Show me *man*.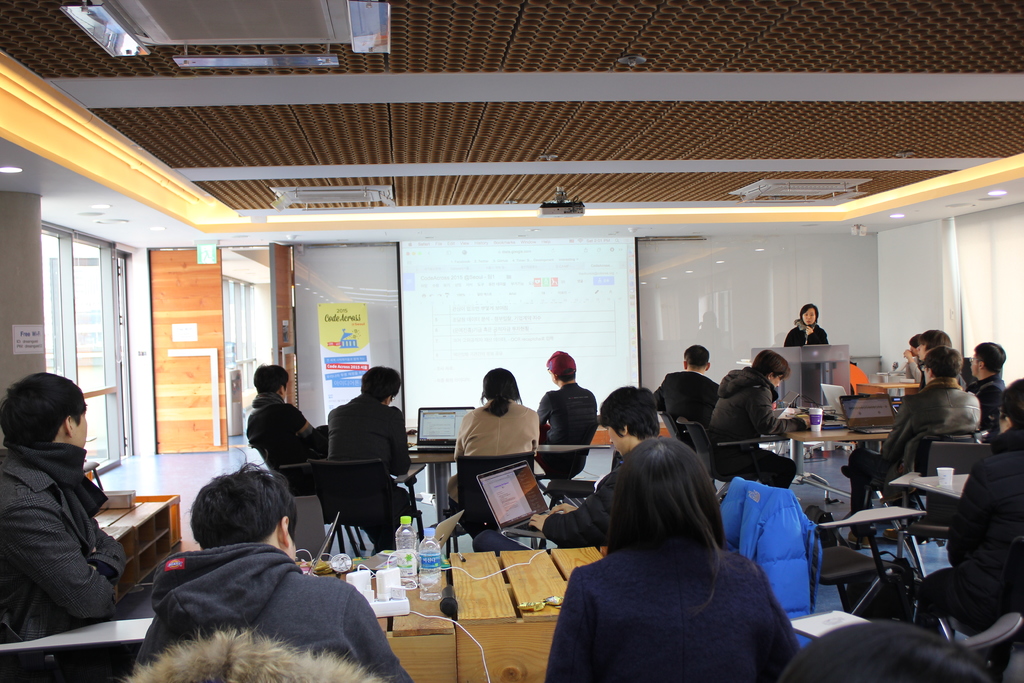
*man* is here: 847:343:981:514.
